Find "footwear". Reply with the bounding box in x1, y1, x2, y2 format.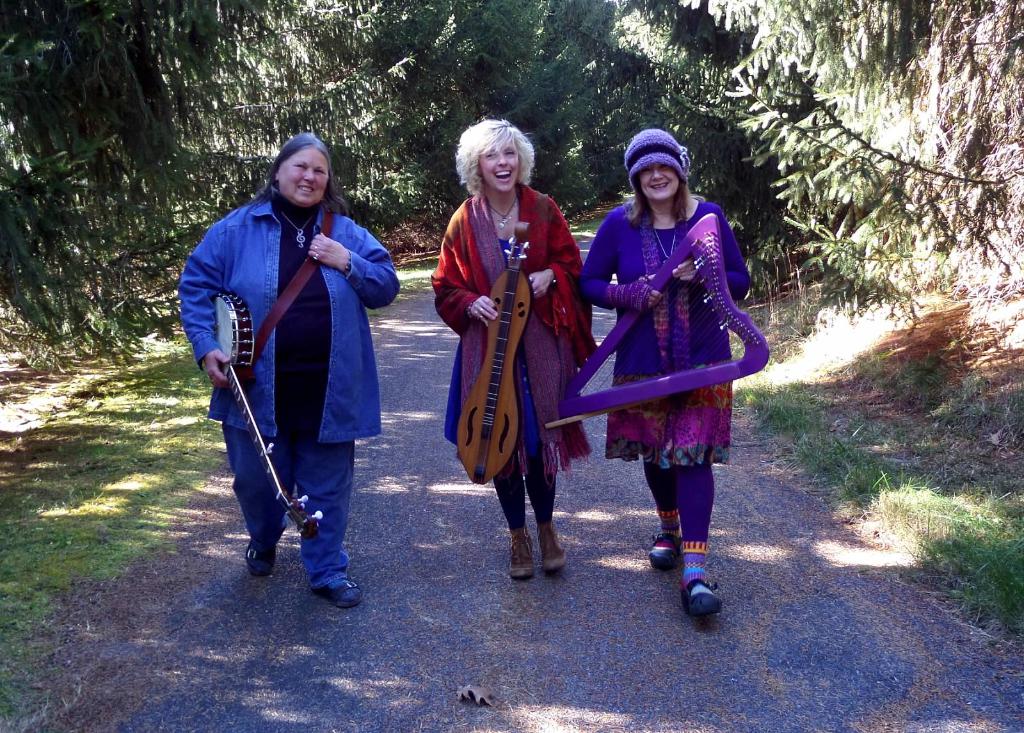
243, 533, 274, 575.
